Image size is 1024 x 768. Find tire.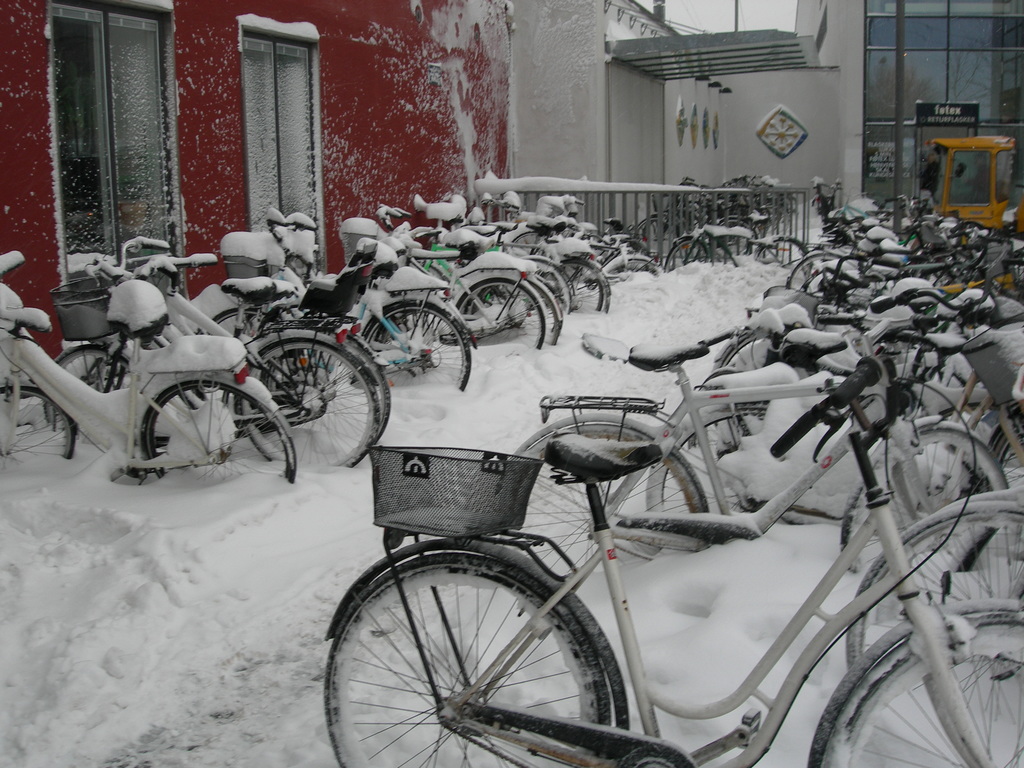
{"left": 237, "top": 335, "right": 380, "bottom": 467}.
